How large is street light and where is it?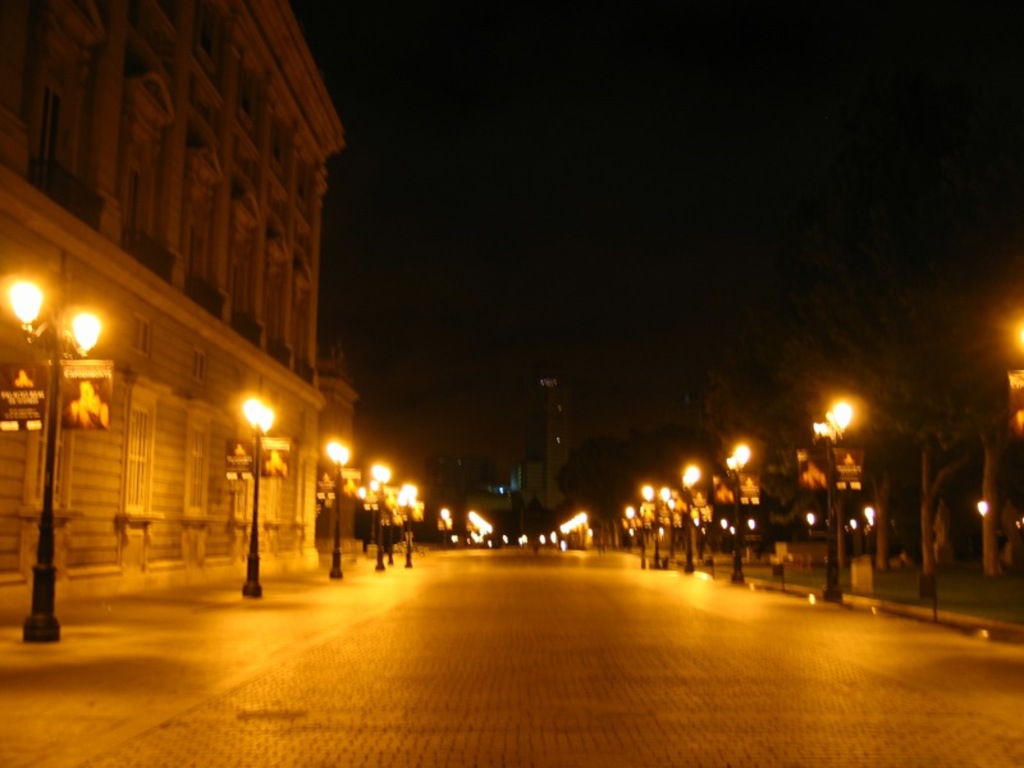
Bounding box: [374,466,388,573].
